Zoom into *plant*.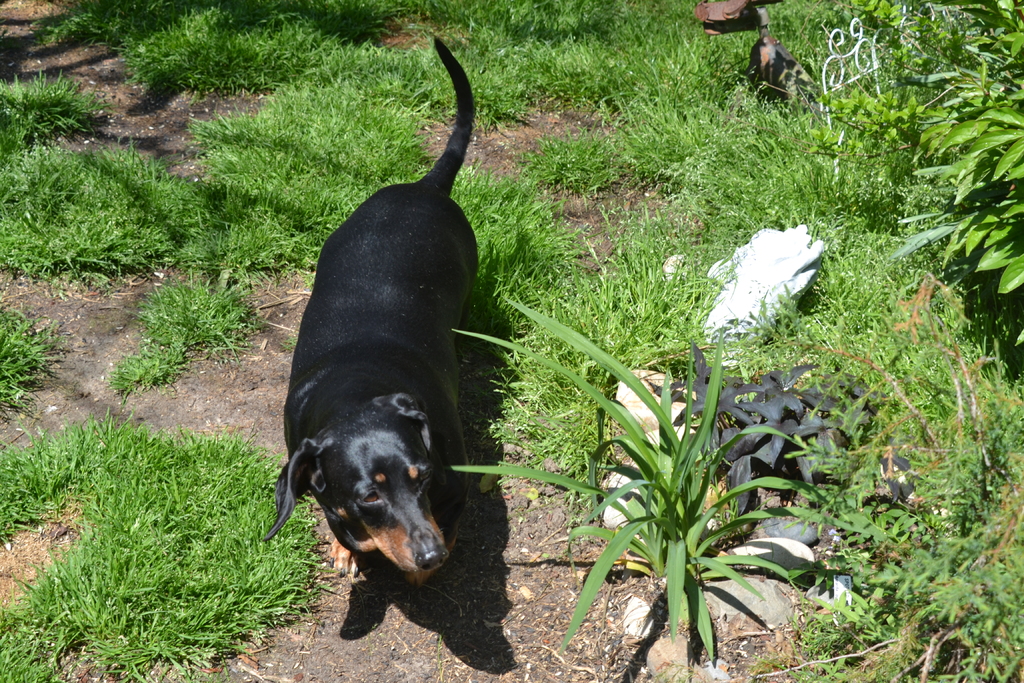
Zoom target: [0,134,214,281].
